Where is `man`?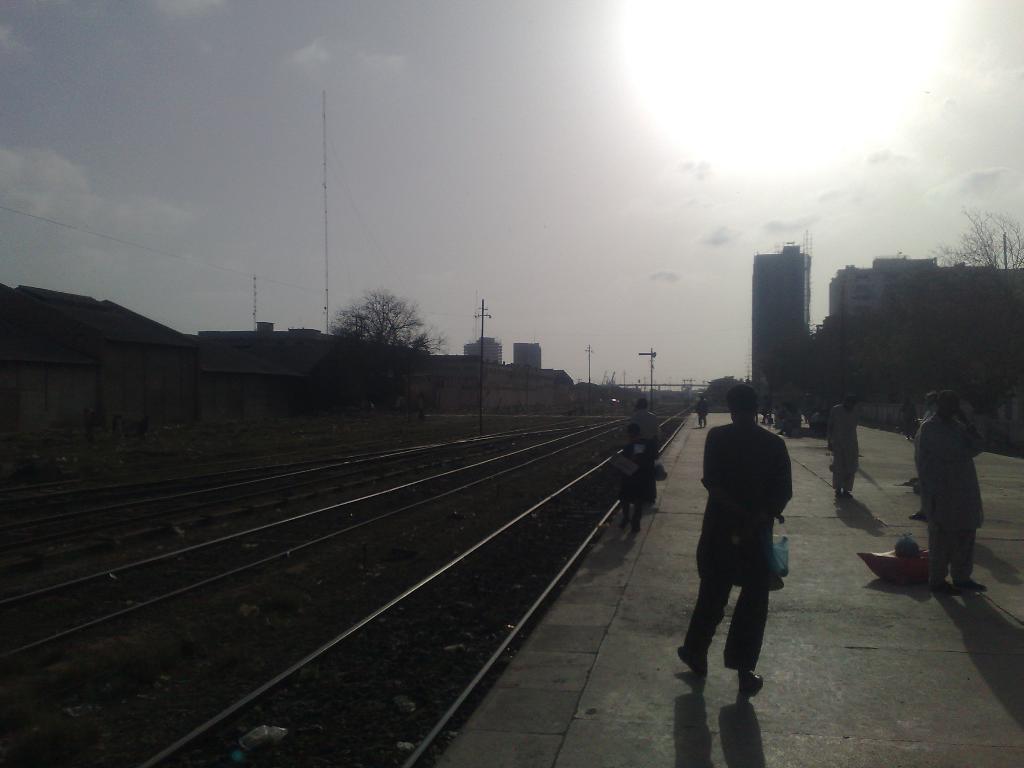
crop(909, 392, 936, 495).
